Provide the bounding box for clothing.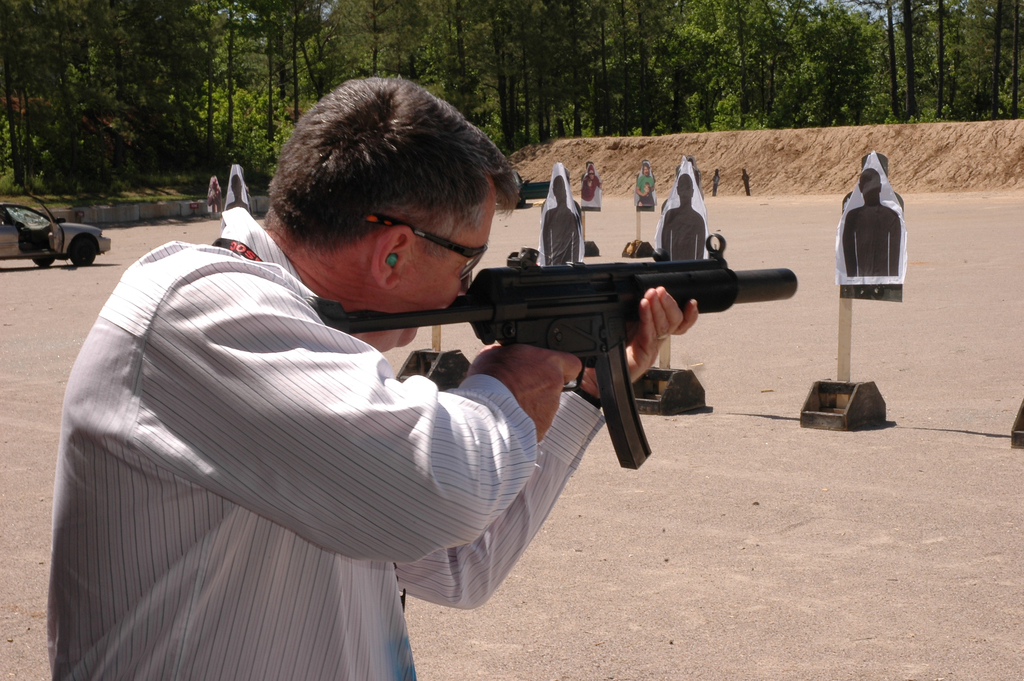
15, 214, 518, 680.
